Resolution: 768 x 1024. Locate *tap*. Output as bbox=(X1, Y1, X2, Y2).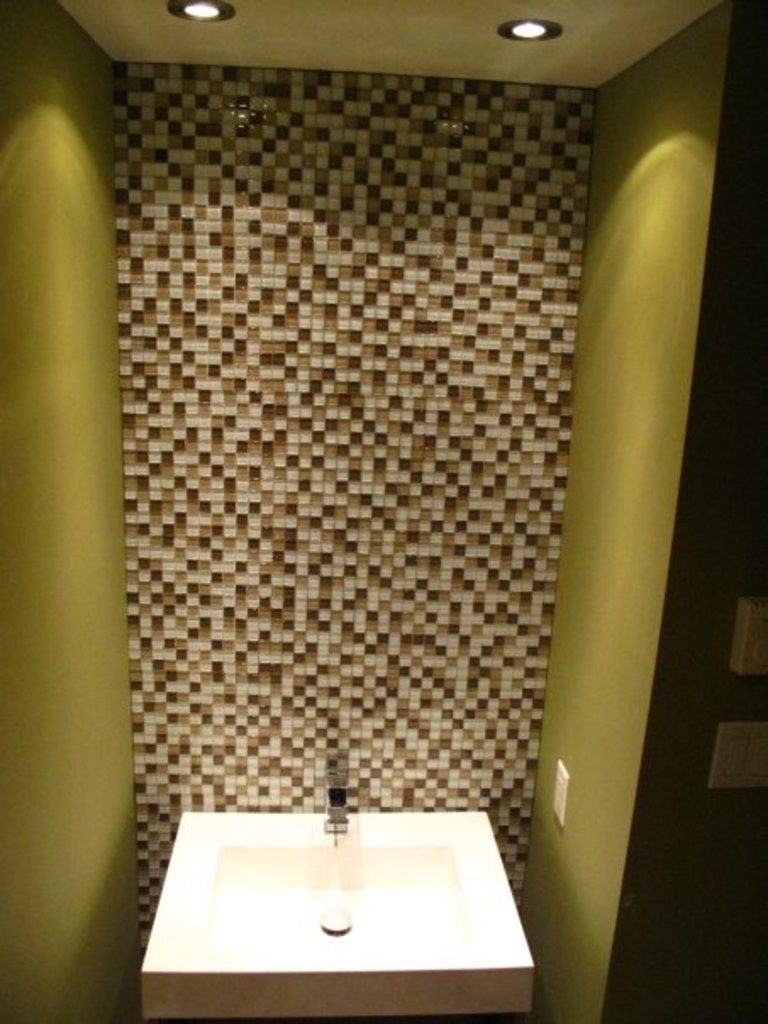
bbox=(322, 804, 348, 836).
